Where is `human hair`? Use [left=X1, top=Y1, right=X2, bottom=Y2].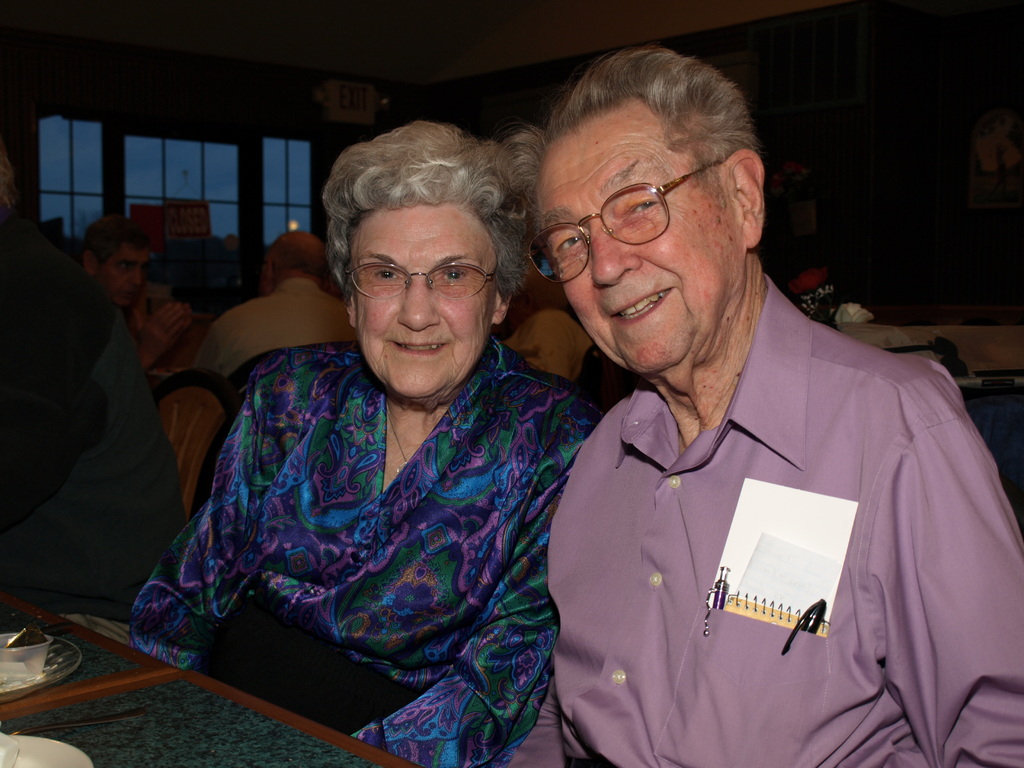
[left=490, top=42, right=765, bottom=211].
